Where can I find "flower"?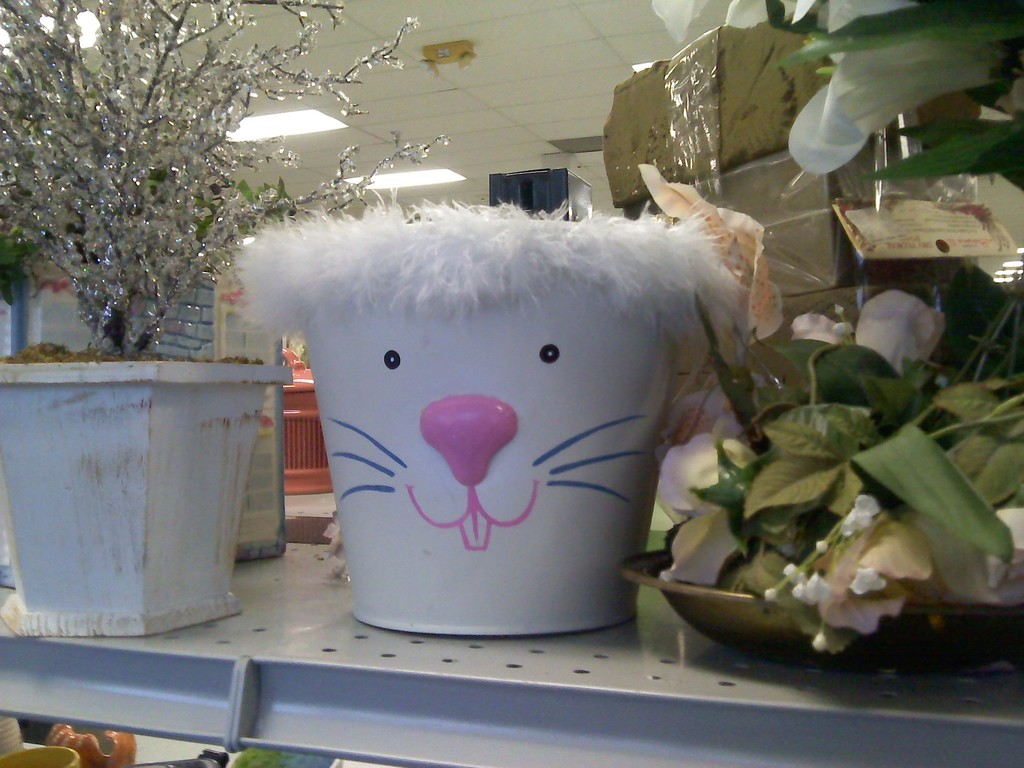
You can find it at box(785, 0, 1023, 184).
